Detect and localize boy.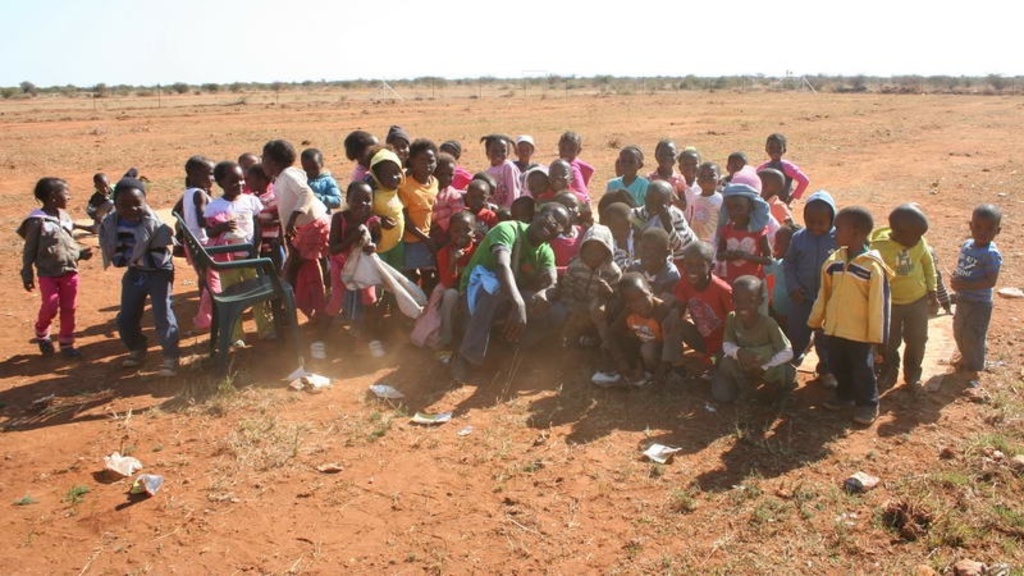
Localized at {"x1": 602, "y1": 201, "x2": 644, "y2": 270}.
